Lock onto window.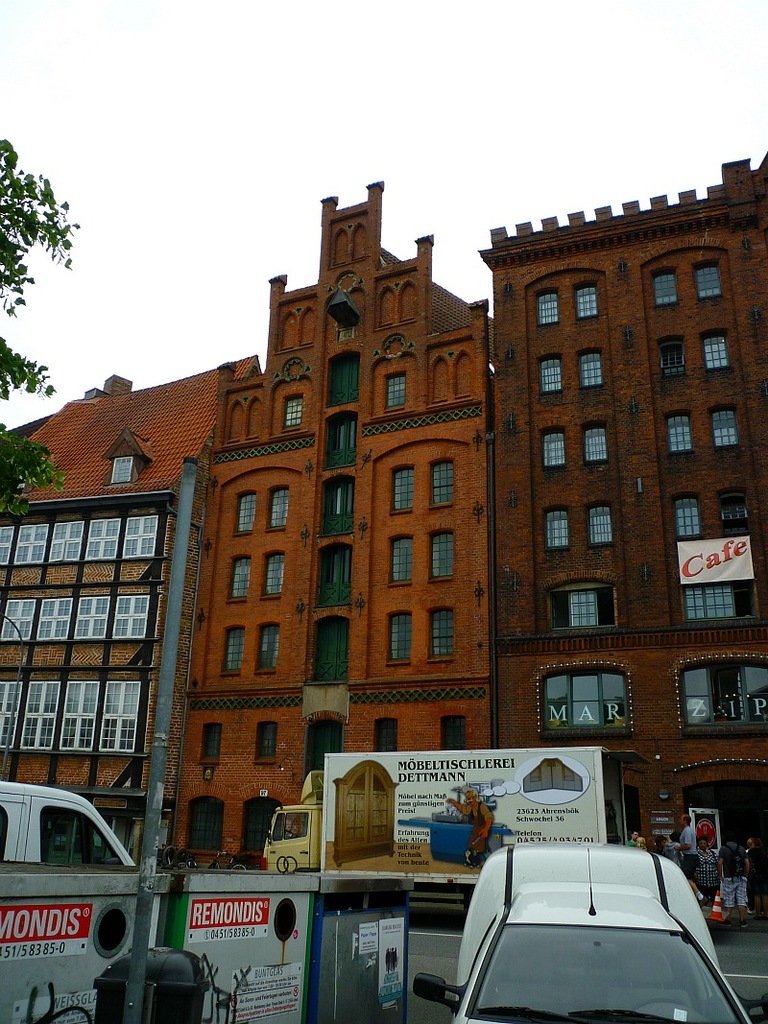
Locked: 314 541 351 607.
